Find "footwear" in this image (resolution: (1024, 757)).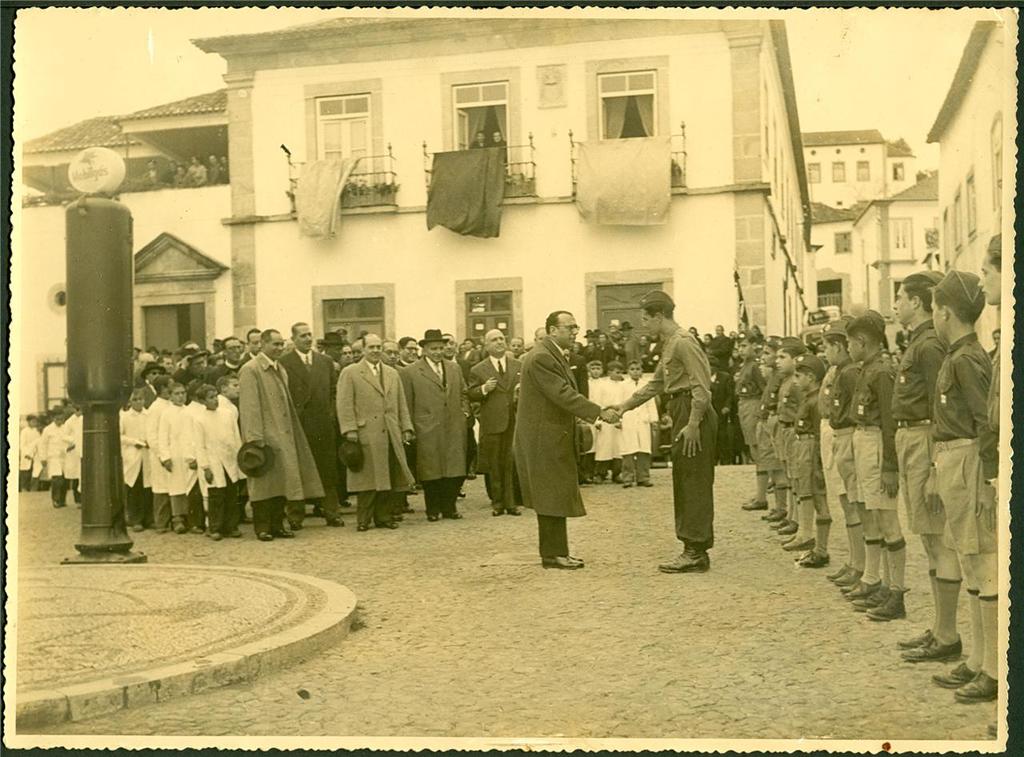
(832, 566, 861, 590).
